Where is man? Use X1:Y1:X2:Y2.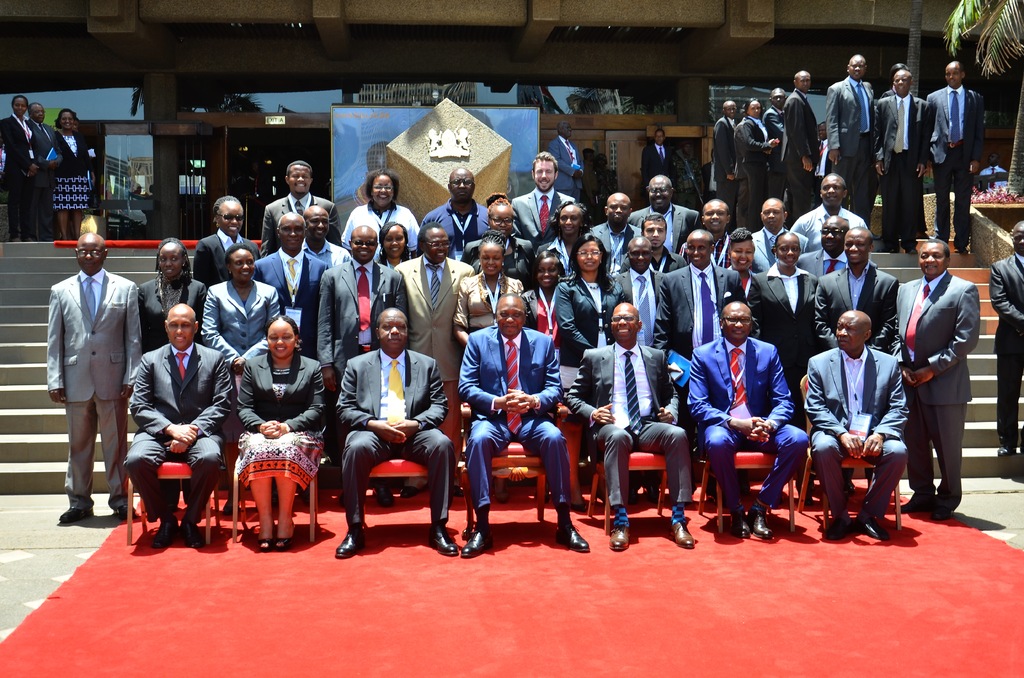
366:229:472:455.
